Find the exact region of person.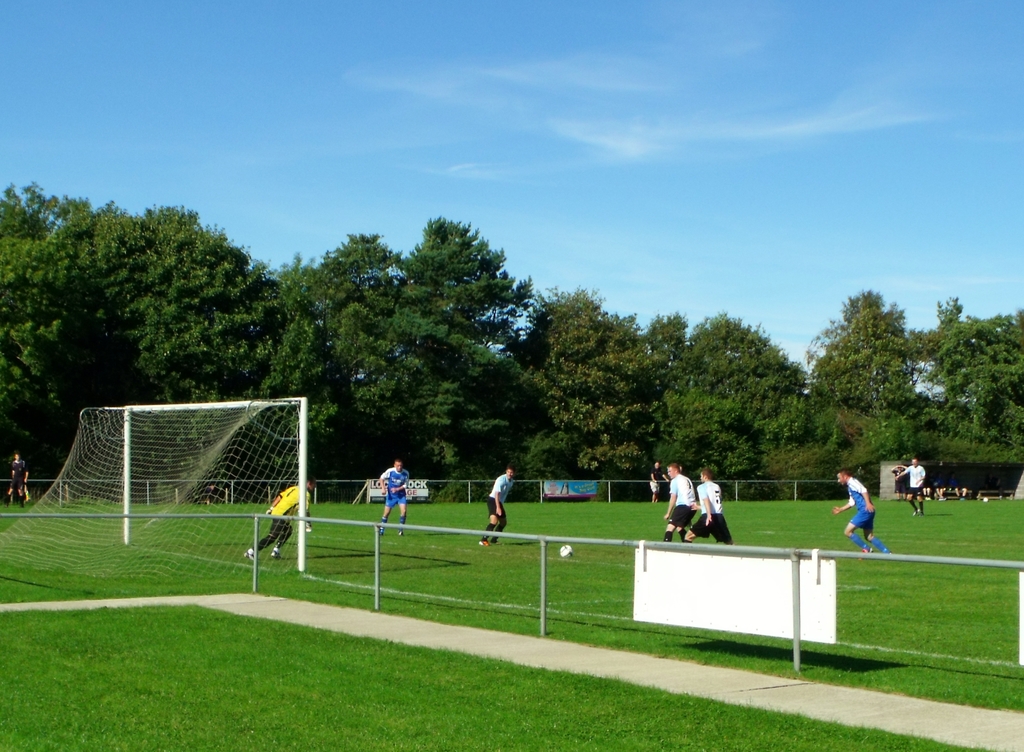
Exact region: (x1=829, y1=474, x2=885, y2=556).
